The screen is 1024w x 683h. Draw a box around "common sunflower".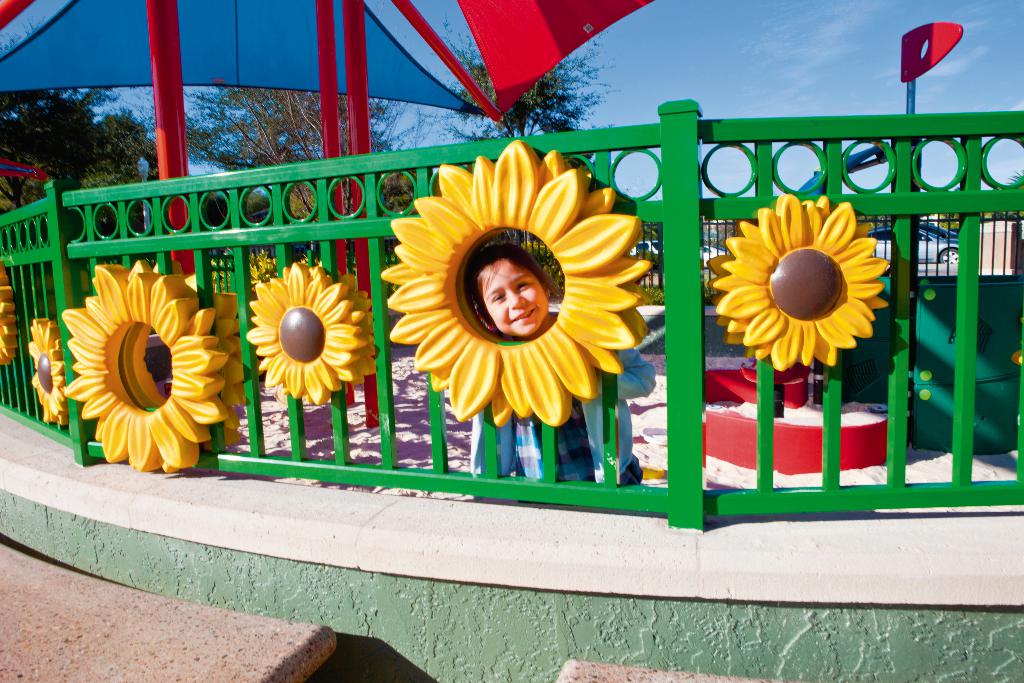
detection(250, 260, 364, 409).
